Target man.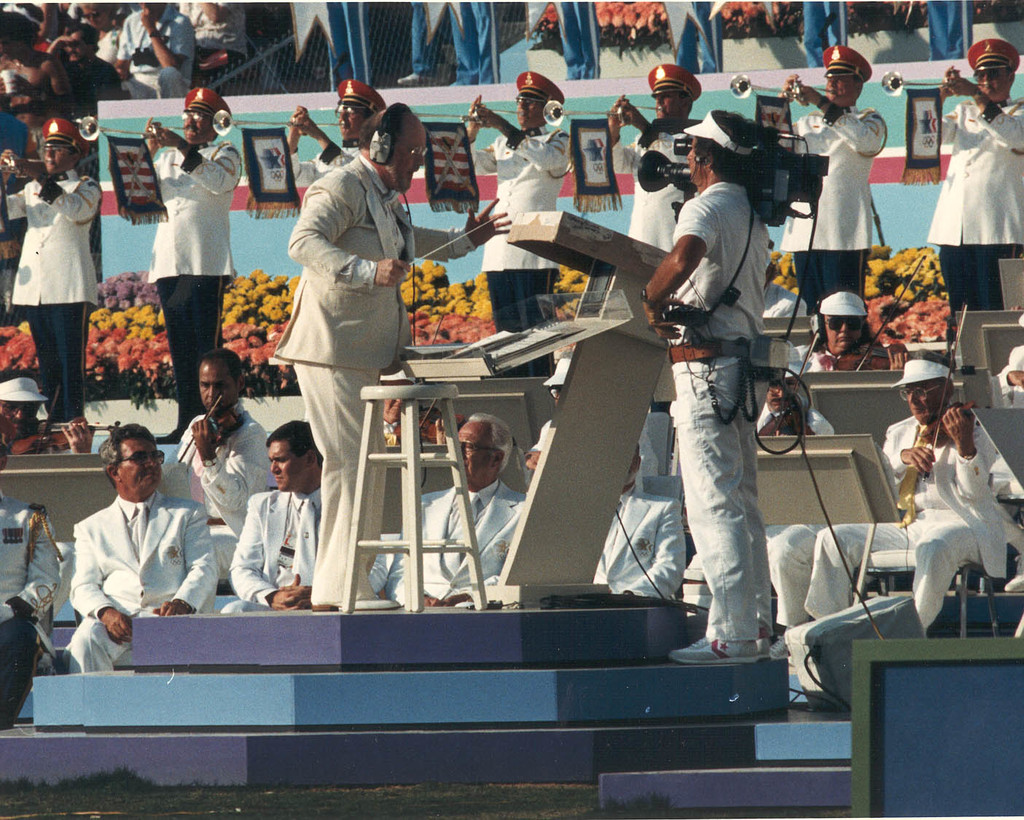
Target region: Rect(226, 423, 394, 620).
